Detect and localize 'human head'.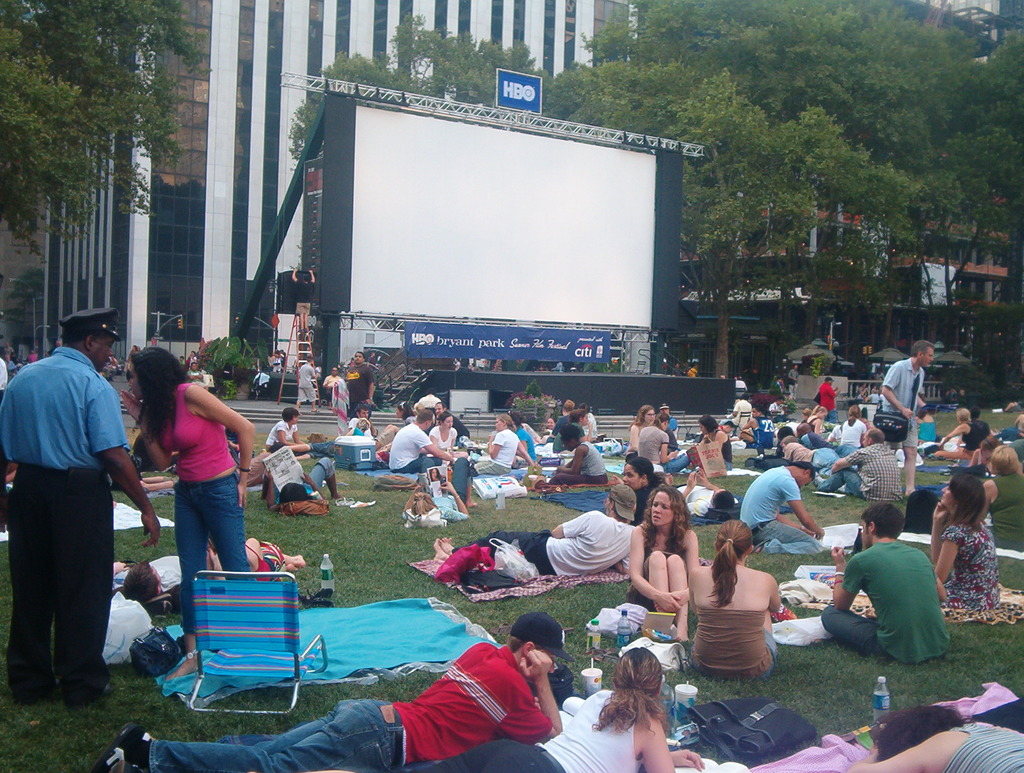
Localized at 578/398/591/414.
